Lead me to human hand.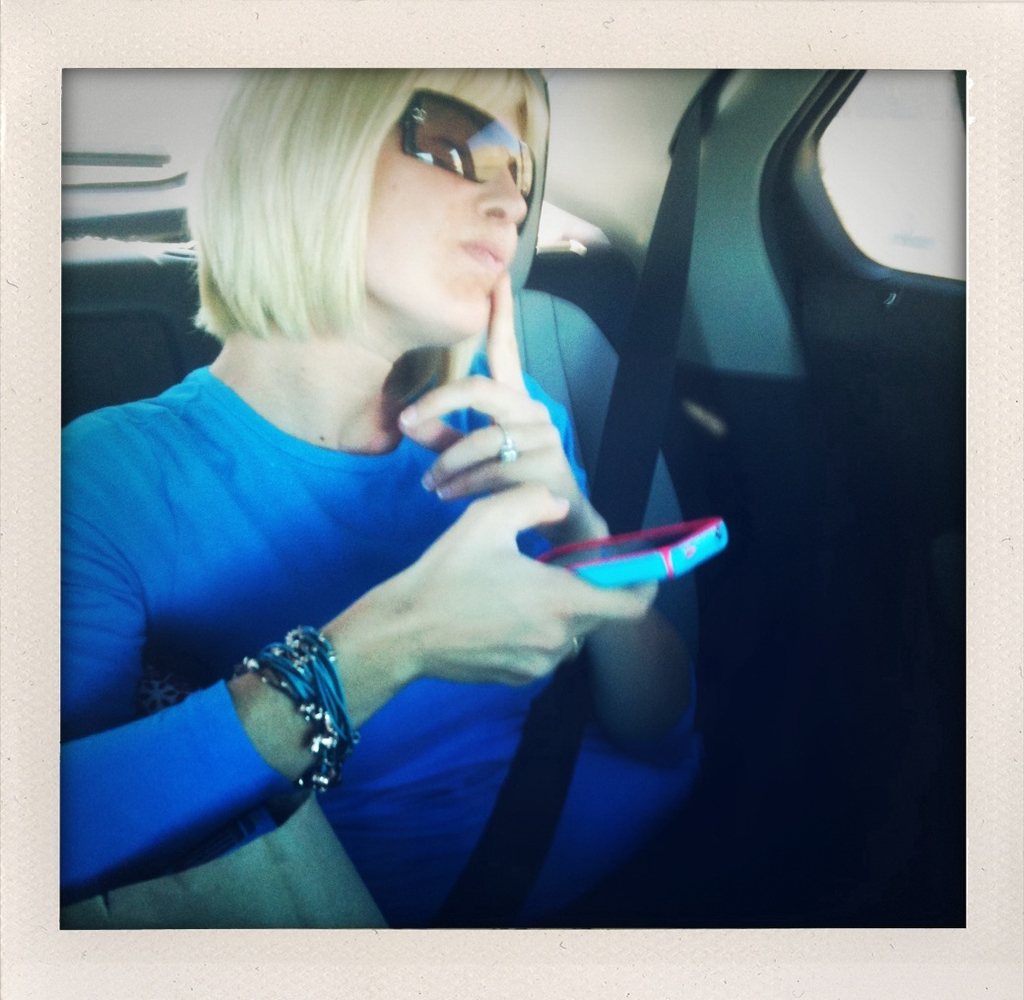
Lead to <region>326, 468, 644, 729</region>.
